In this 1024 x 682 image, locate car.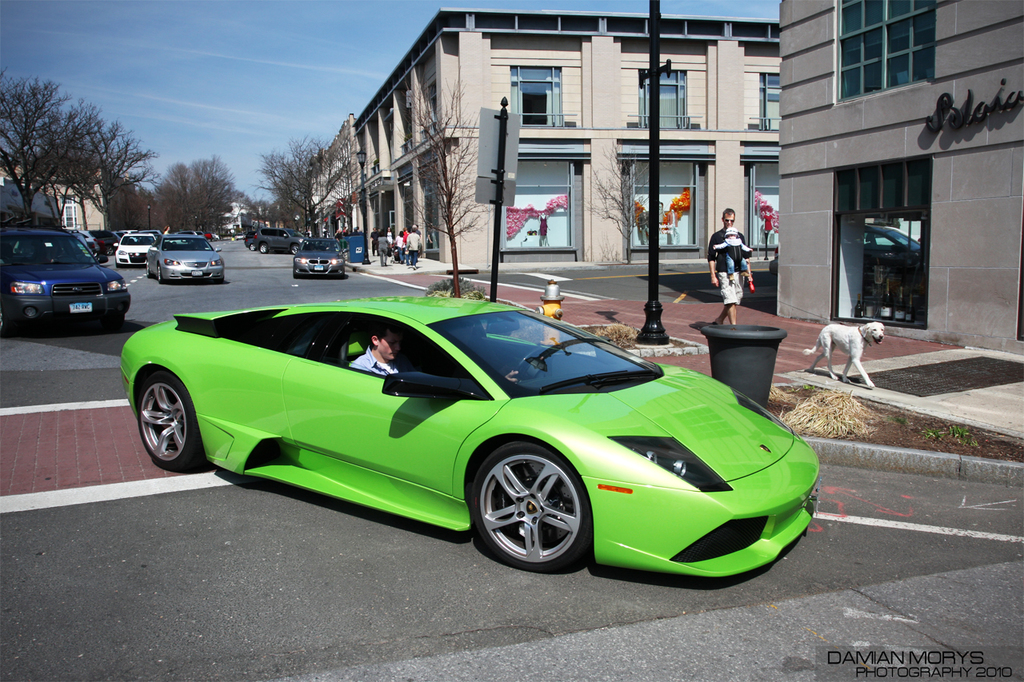
Bounding box: crop(113, 228, 159, 273).
